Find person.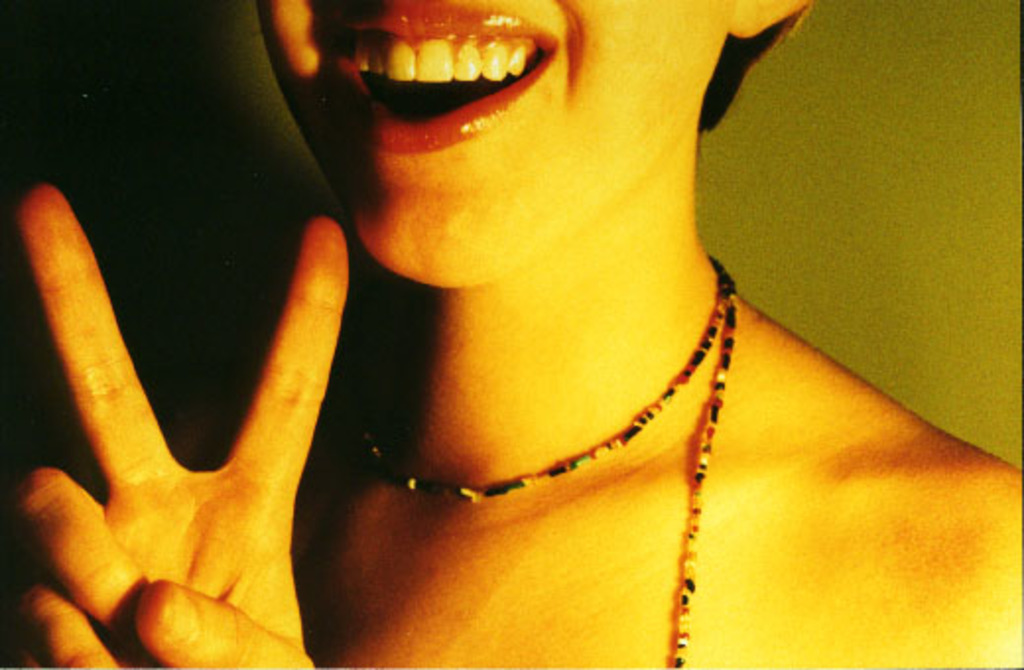
<bbox>0, 0, 1020, 666</bbox>.
